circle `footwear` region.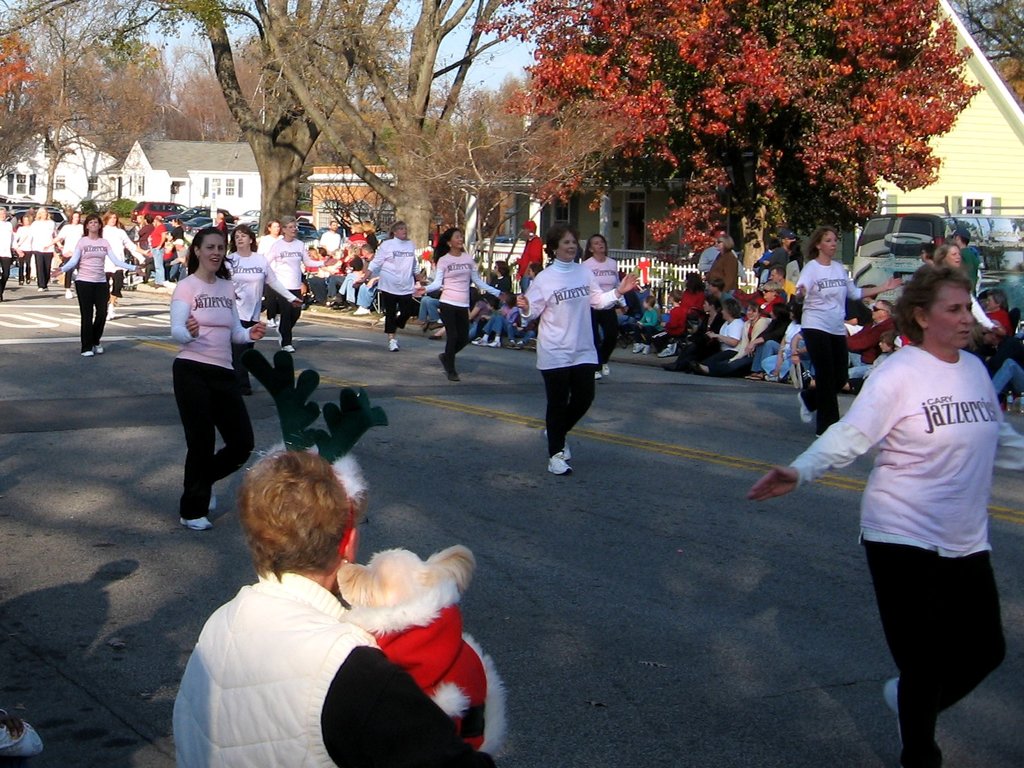
Region: {"x1": 65, "y1": 288, "x2": 74, "y2": 301}.
